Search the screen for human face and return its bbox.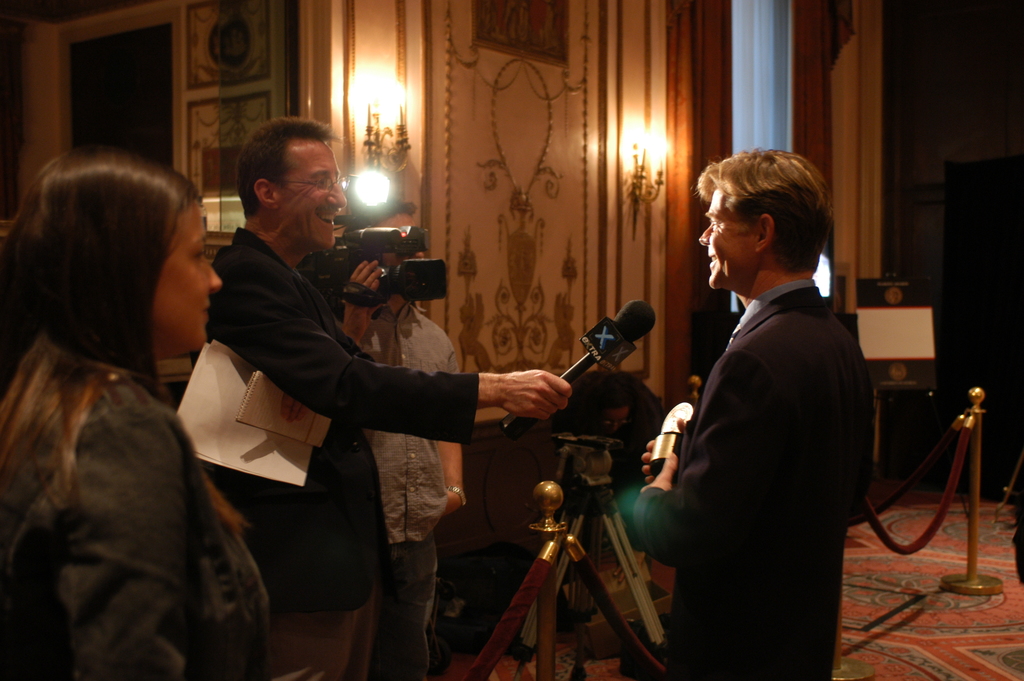
Found: x1=701, y1=190, x2=742, y2=290.
